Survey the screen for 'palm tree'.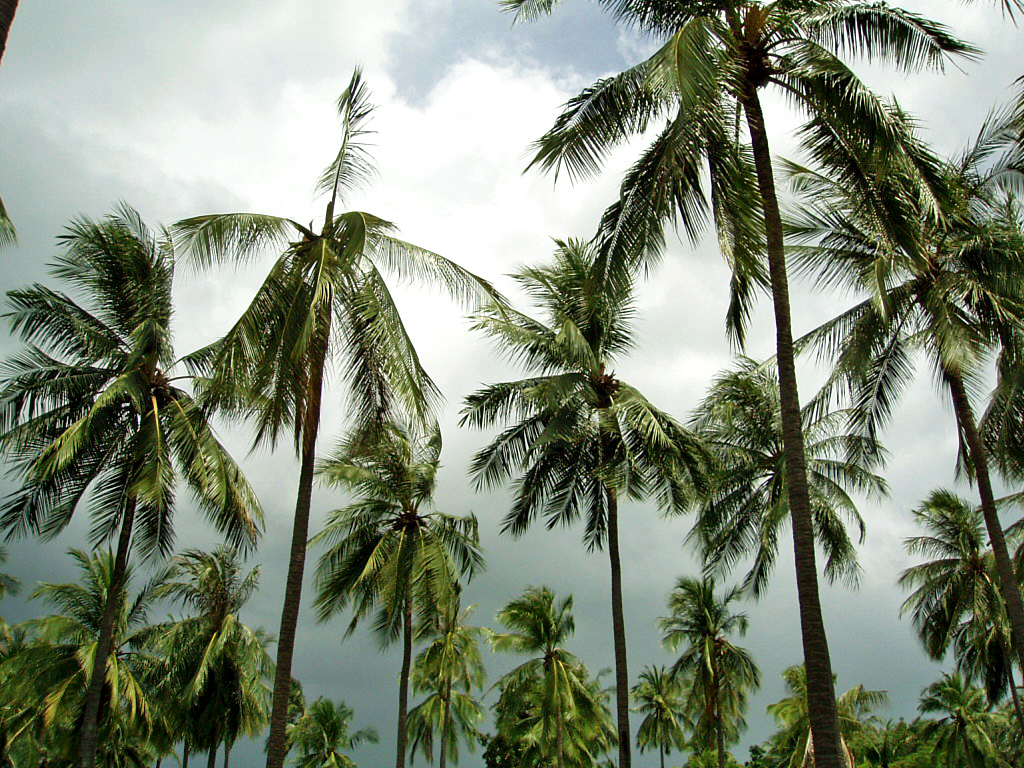
Survey found: locate(251, 132, 412, 698).
